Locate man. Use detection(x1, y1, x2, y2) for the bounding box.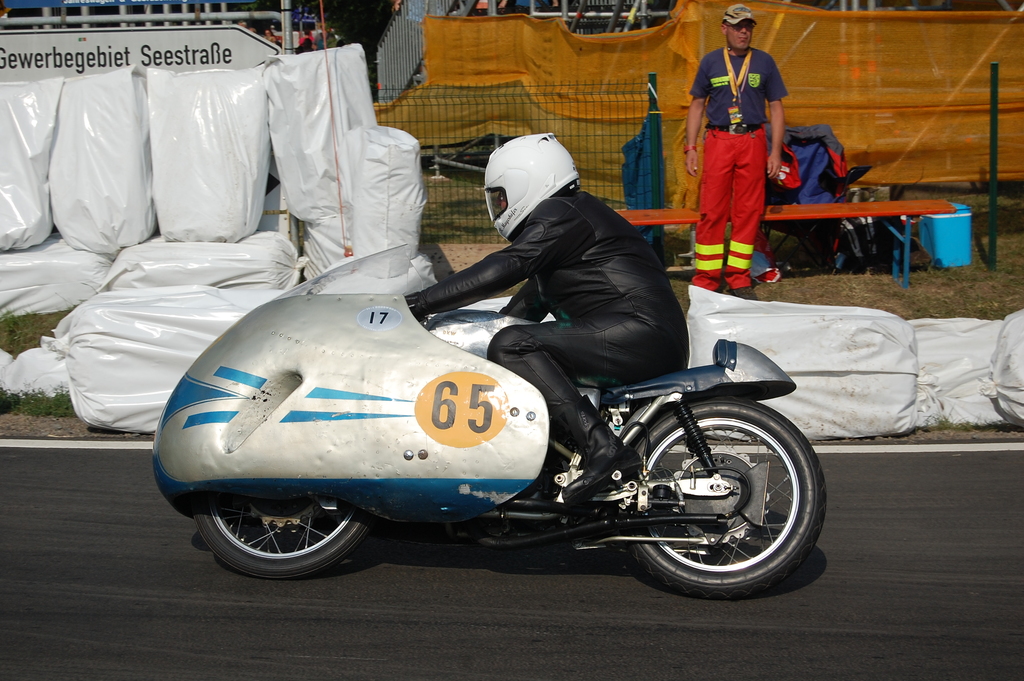
detection(694, 16, 798, 312).
